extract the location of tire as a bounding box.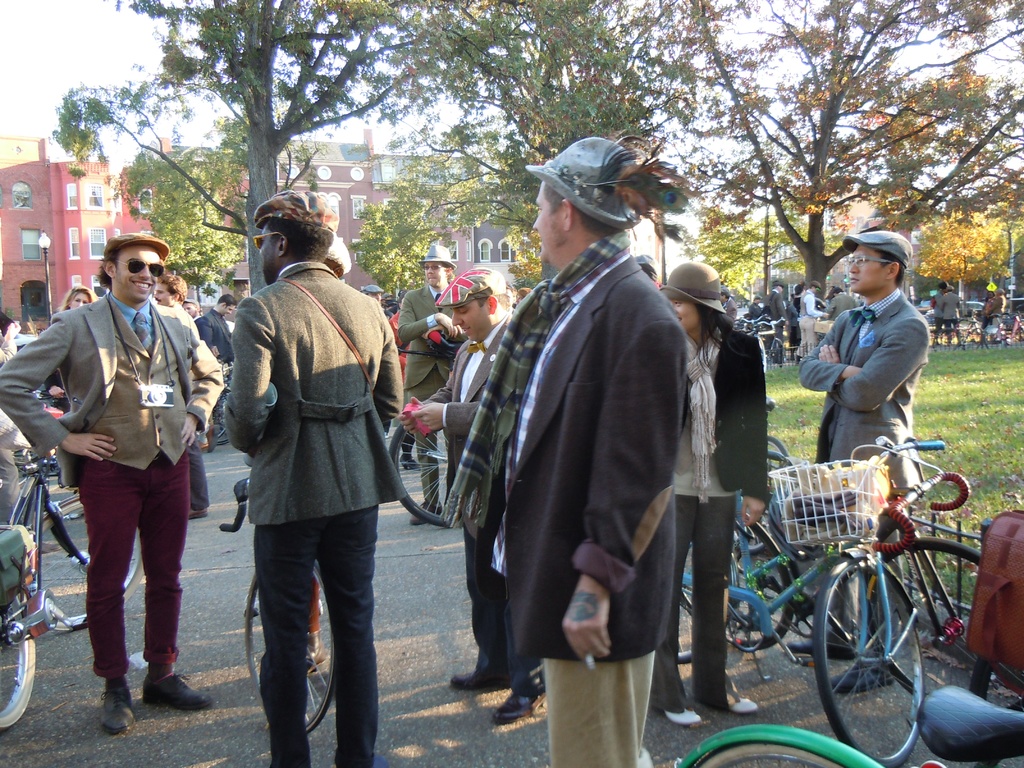
(x1=863, y1=532, x2=1023, y2=717).
